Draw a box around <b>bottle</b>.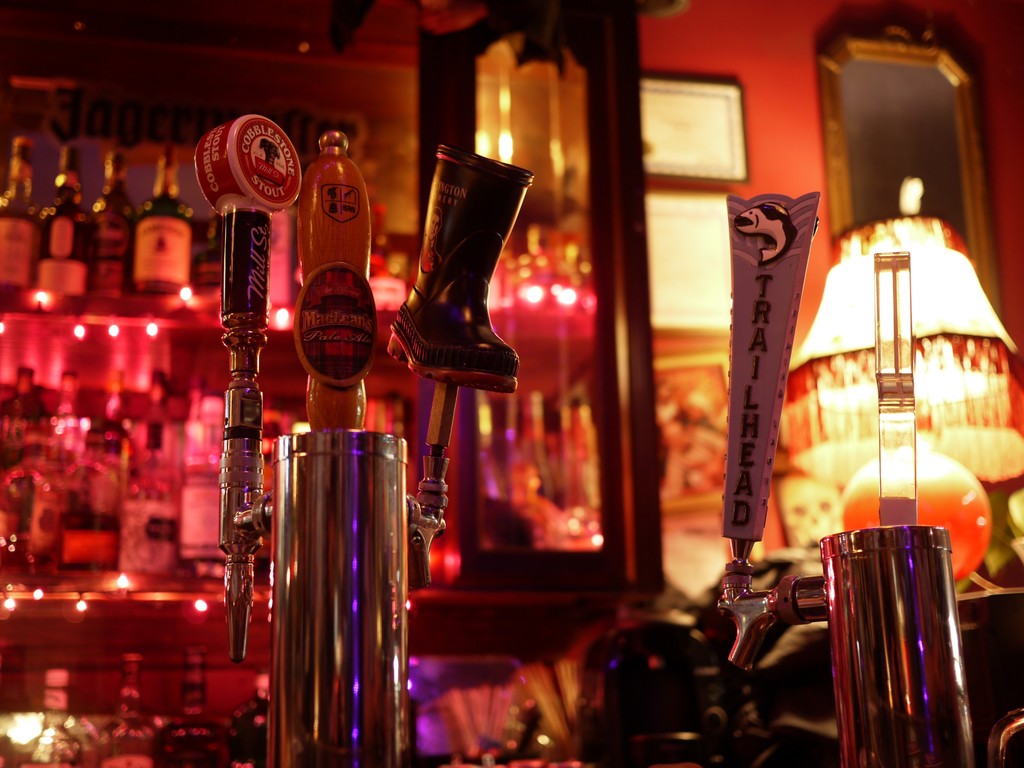
box=[147, 644, 221, 767].
